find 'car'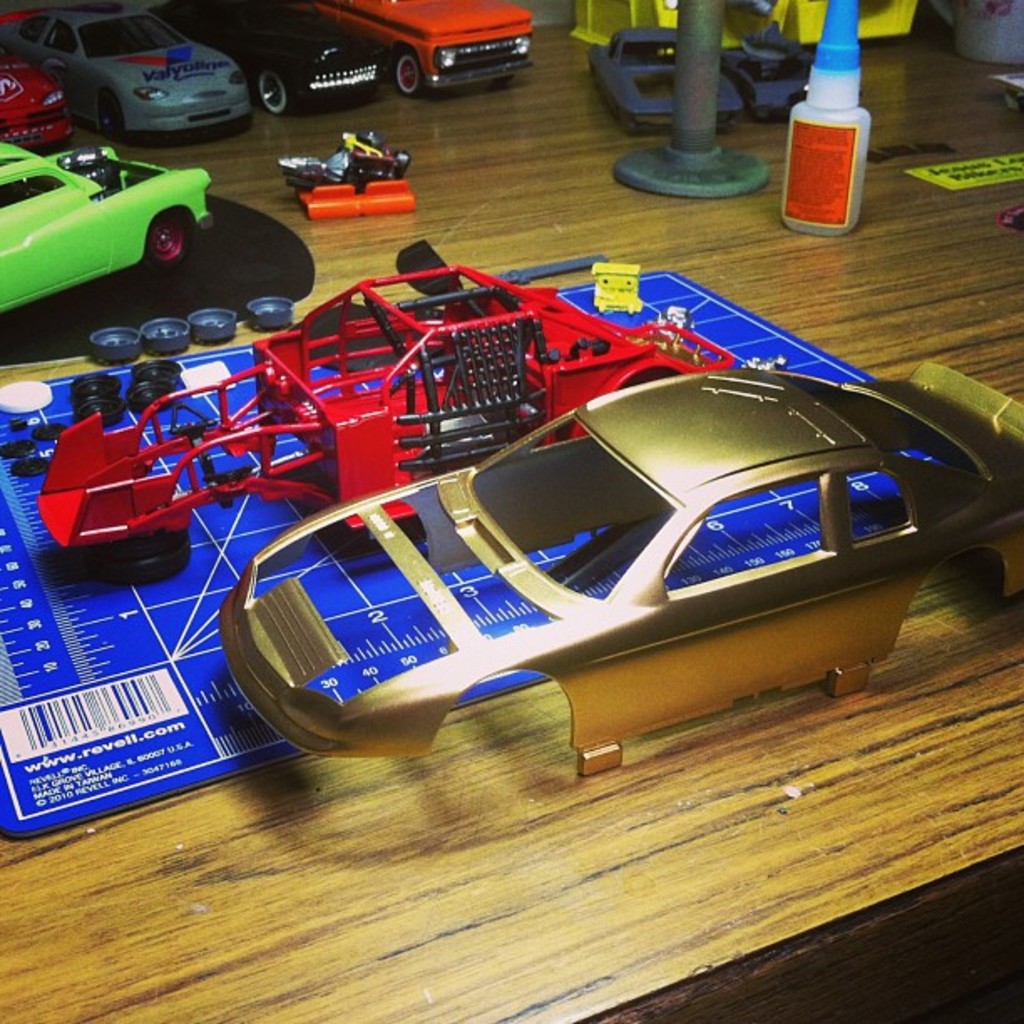
pyautogui.locateOnScreen(0, 44, 74, 151)
